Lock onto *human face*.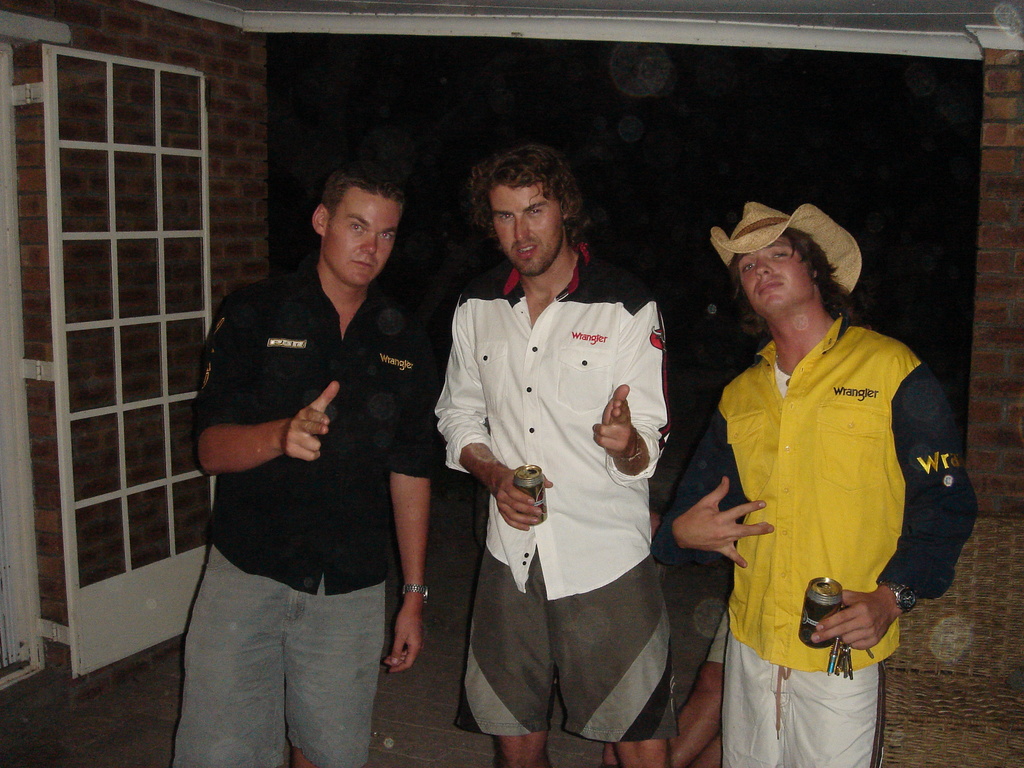
Locked: l=739, t=244, r=808, b=306.
